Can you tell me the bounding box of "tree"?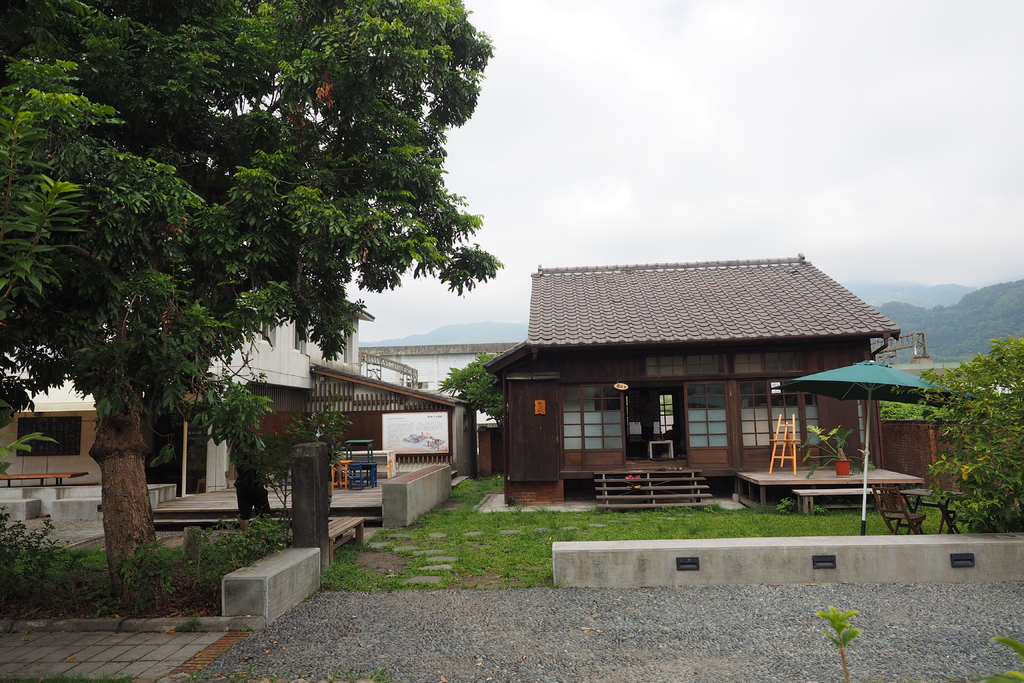
BBox(920, 336, 1023, 537).
